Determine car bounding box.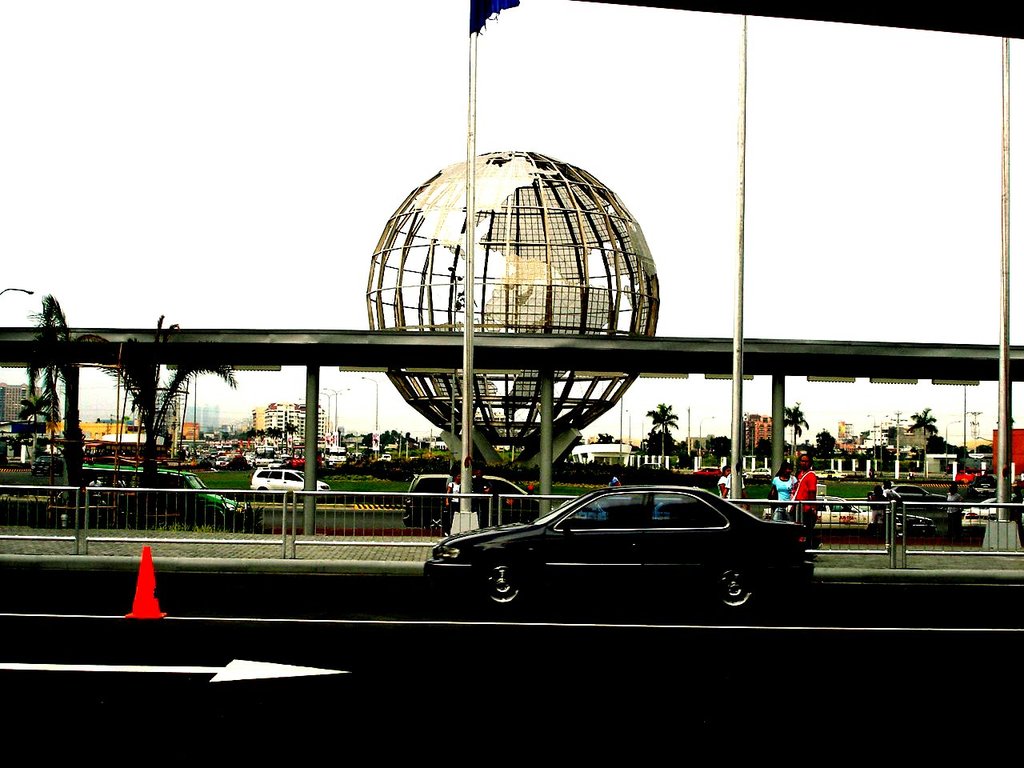
Determined: 697, 463, 723, 481.
